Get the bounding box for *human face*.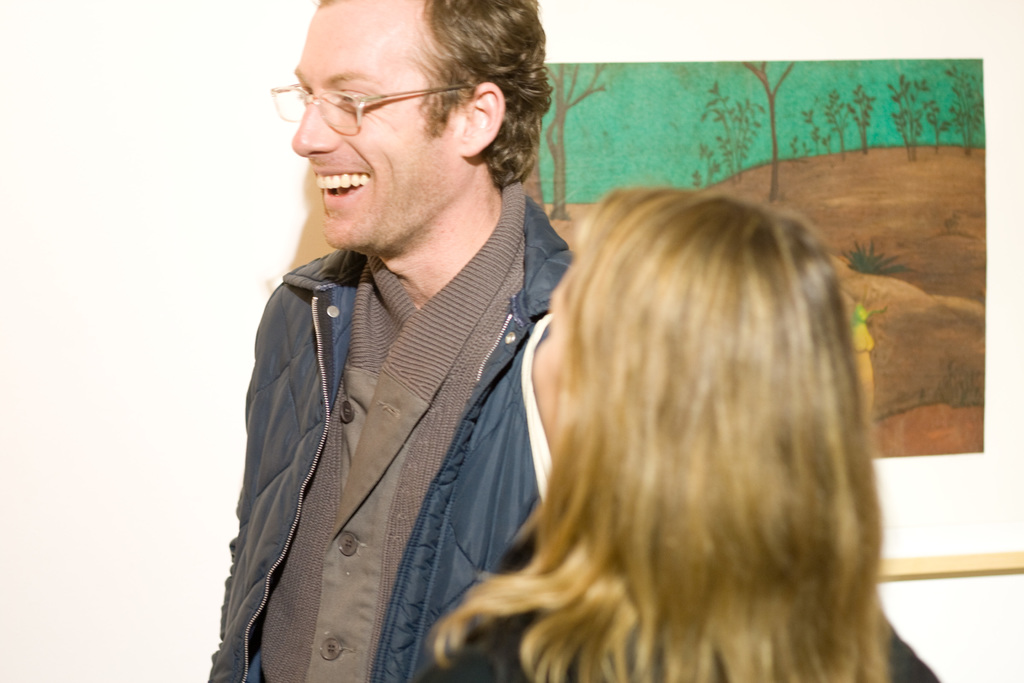
(289,0,461,255).
